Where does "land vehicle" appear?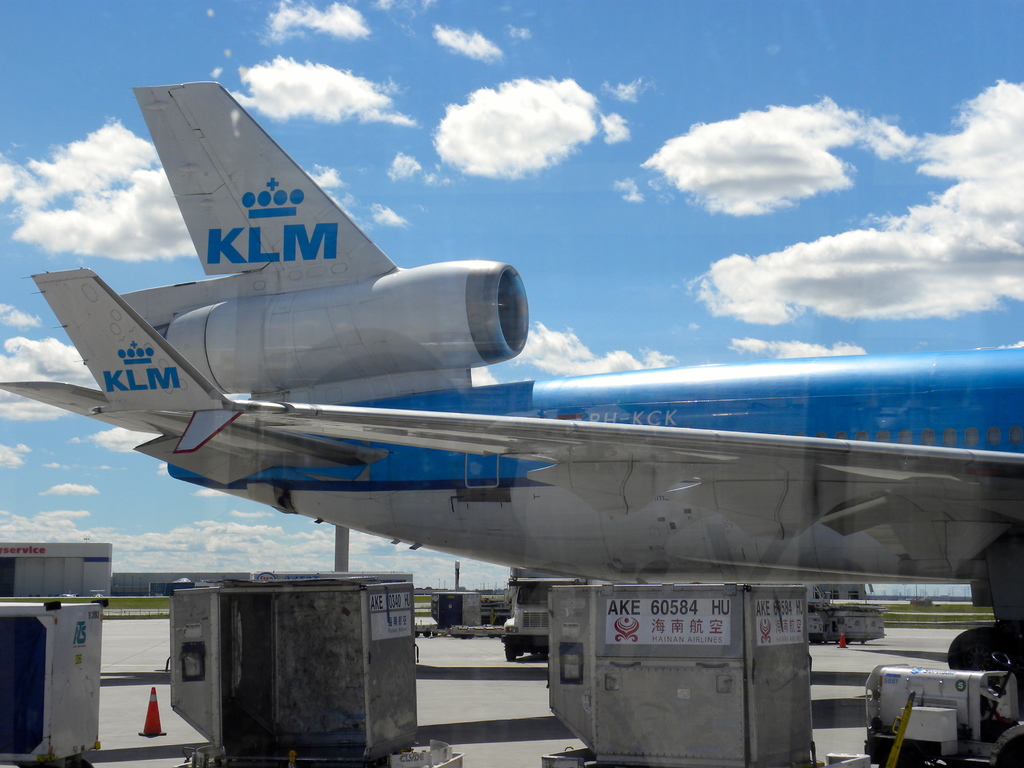
Appears at bbox=(498, 569, 634, 659).
